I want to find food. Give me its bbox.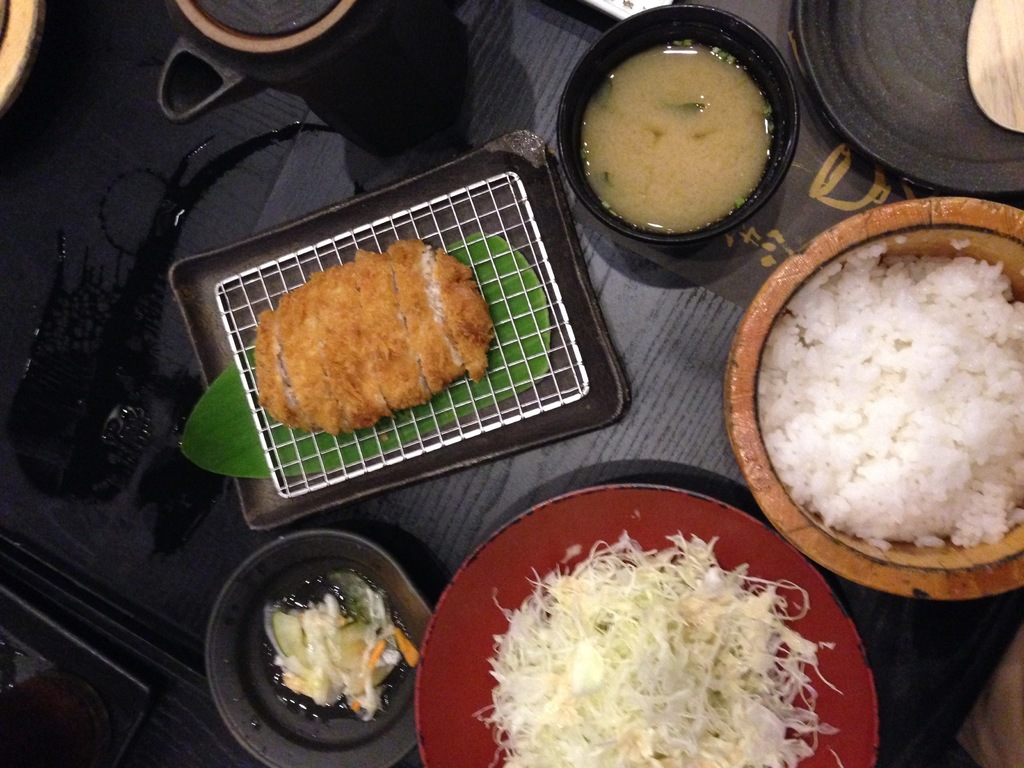
255:237:493:433.
